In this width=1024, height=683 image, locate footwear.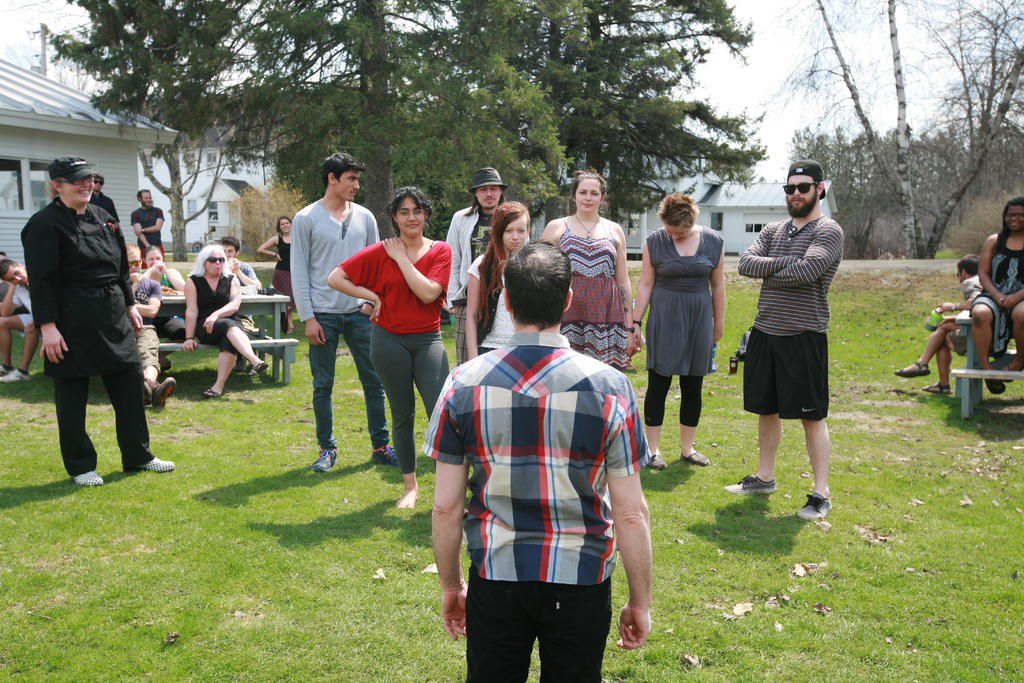
Bounding box: BBox(141, 458, 177, 471).
